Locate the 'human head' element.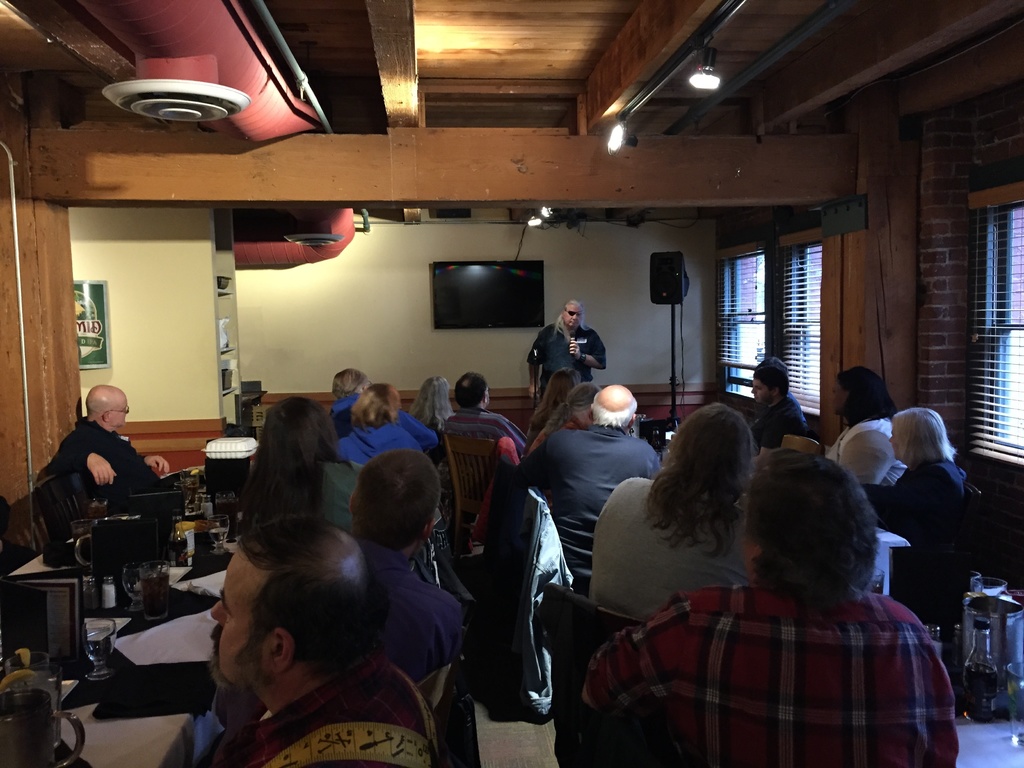
Element bbox: box=[829, 365, 891, 414].
